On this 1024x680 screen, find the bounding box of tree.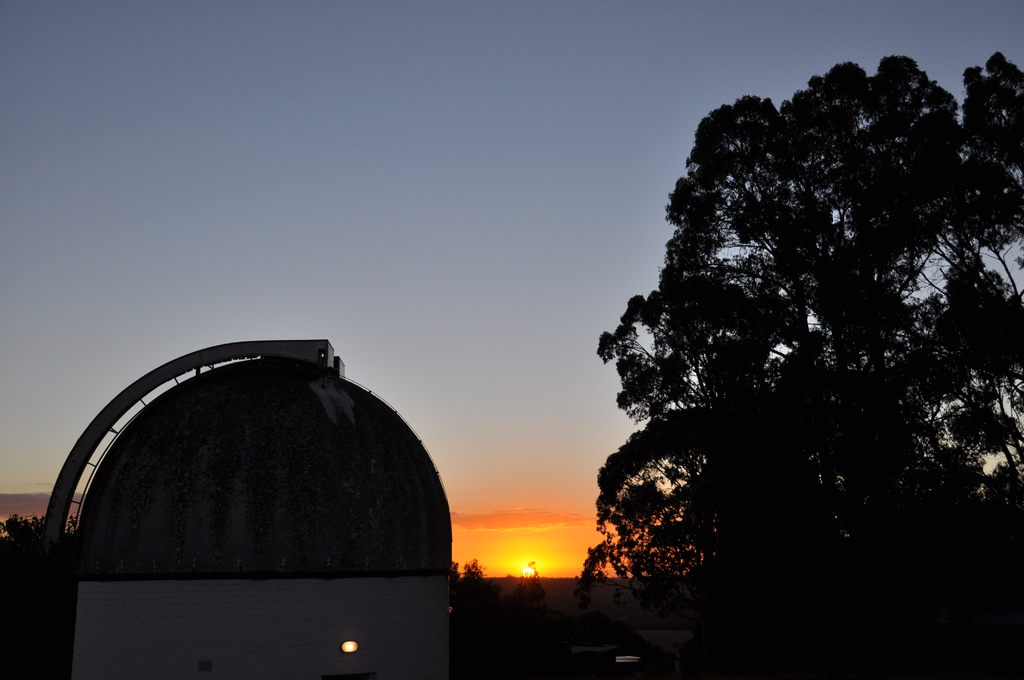
Bounding box: 573 56 1023 677.
